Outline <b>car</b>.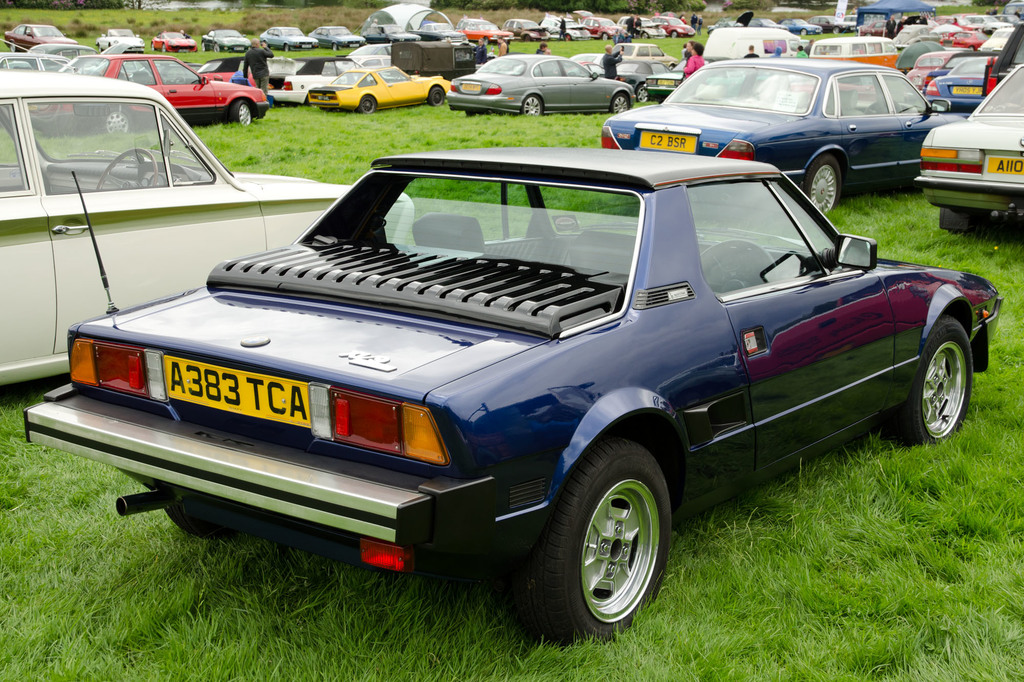
Outline: 259,29,318,52.
